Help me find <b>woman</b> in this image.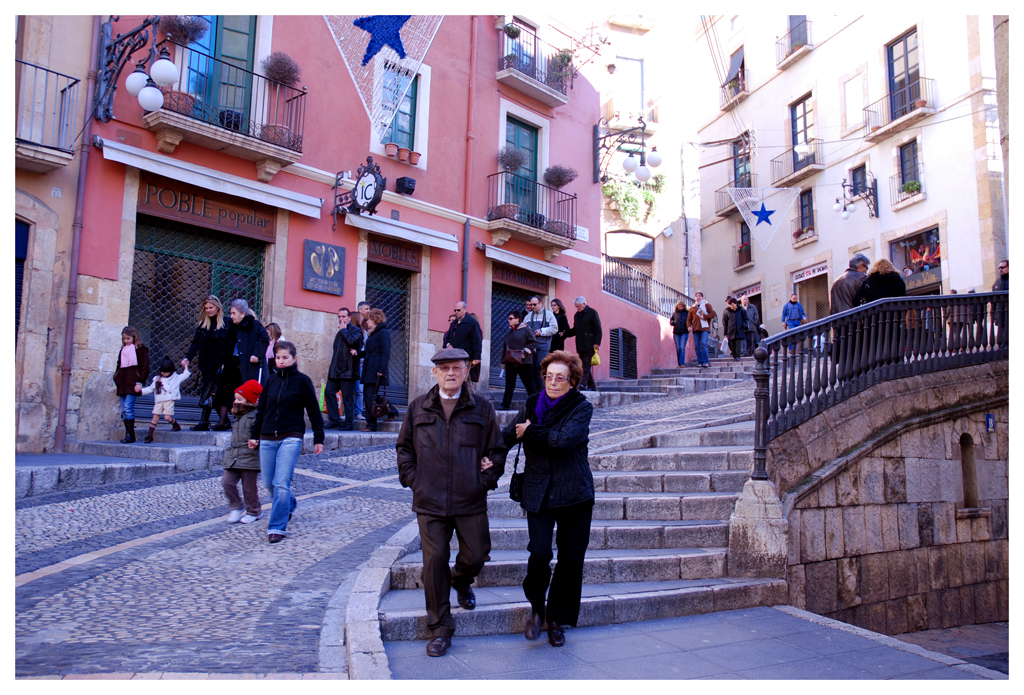
Found it: (left=244, top=339, right=323, bottom=545).
